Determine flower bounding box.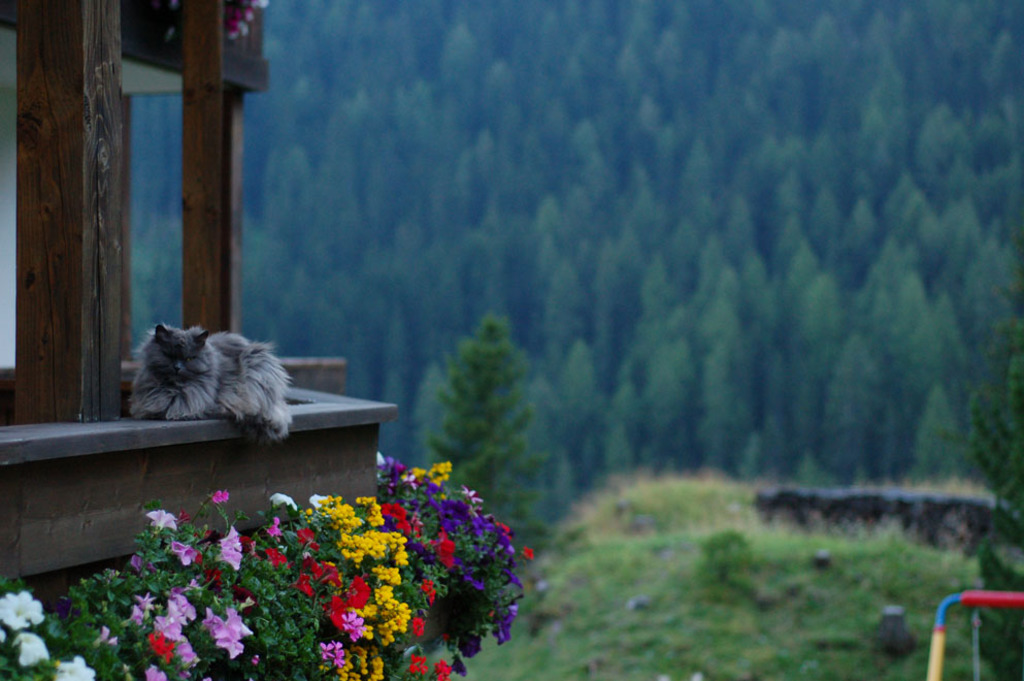
Determined: box=[269, 492, 297, 508].
